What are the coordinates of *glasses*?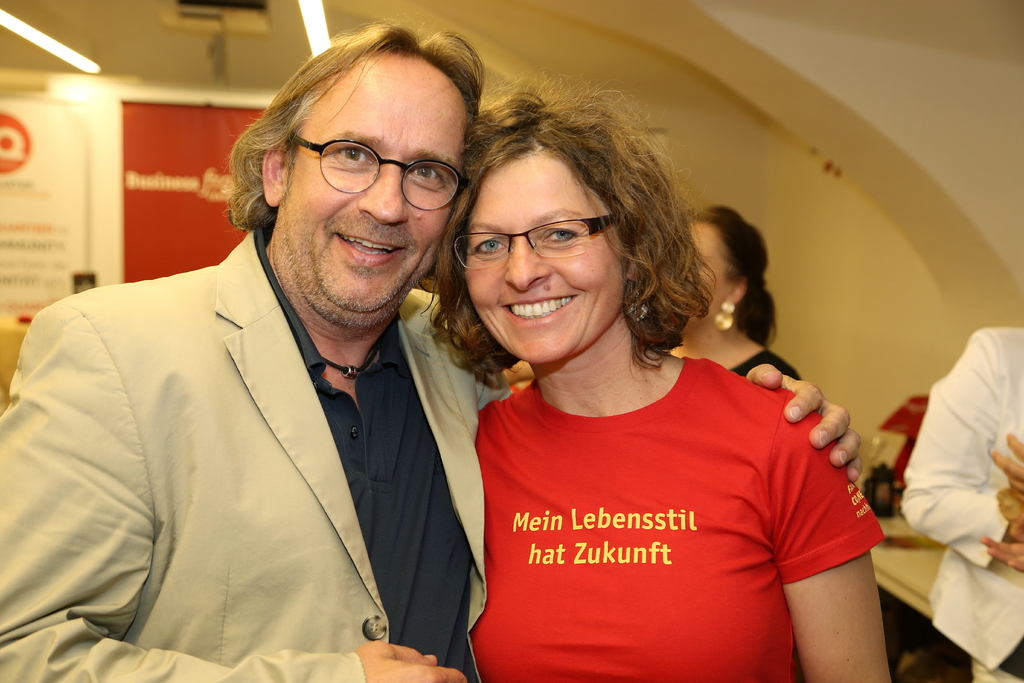
select_region(449, 210, 628, 270).
